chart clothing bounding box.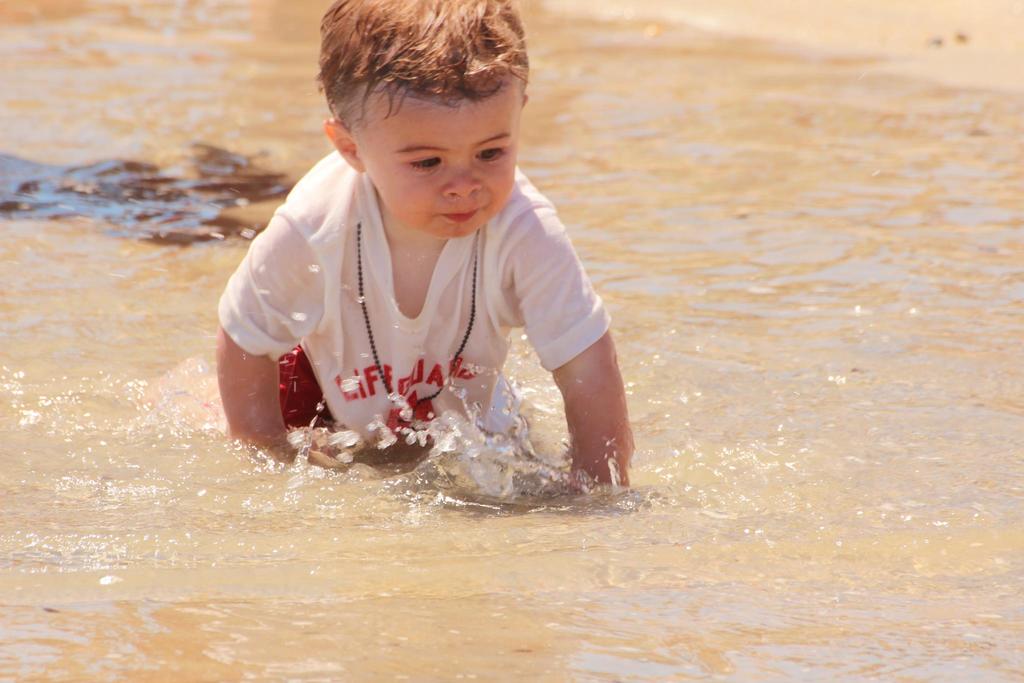
Charted: [left=209, top=135, right=609, bottom=444].
